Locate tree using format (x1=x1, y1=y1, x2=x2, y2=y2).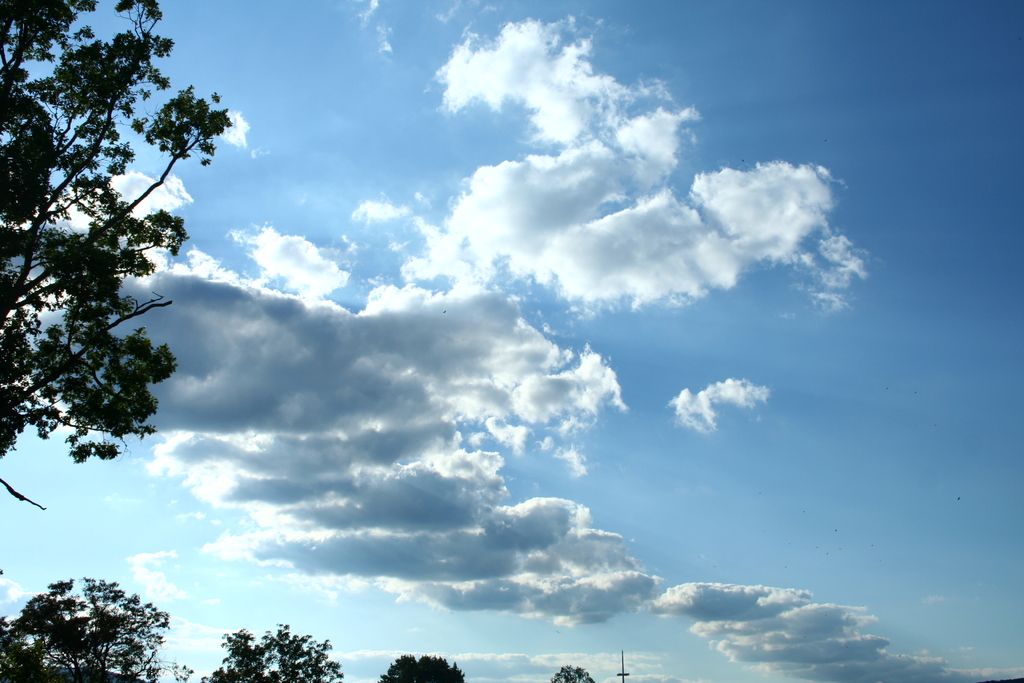
(x1=550, y1=663, x2=596, y2=682).
